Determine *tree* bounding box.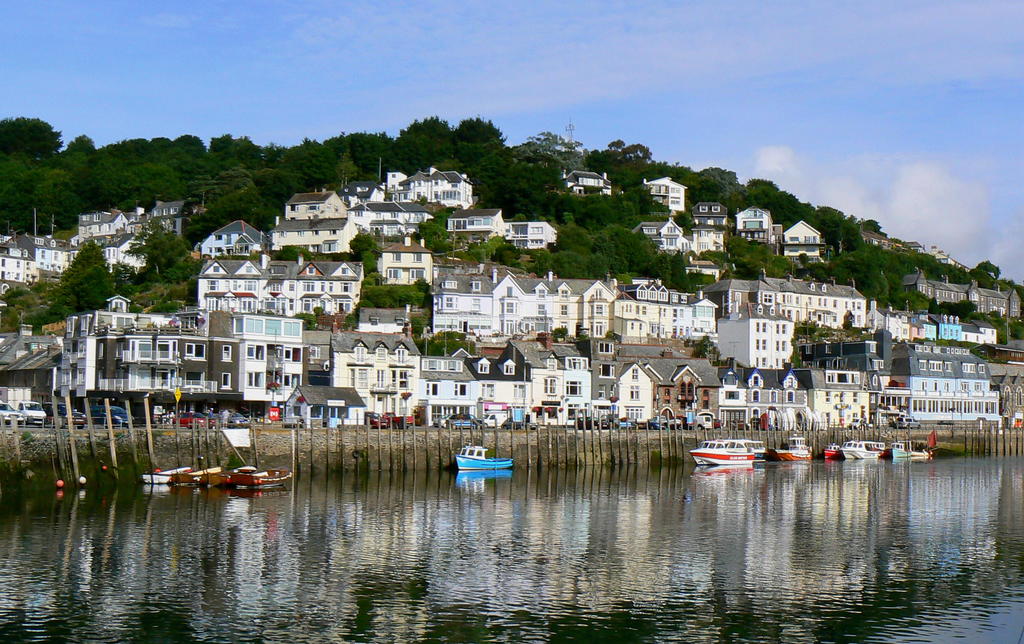
Determined: <region>73, 125, 102, 164</region>.
